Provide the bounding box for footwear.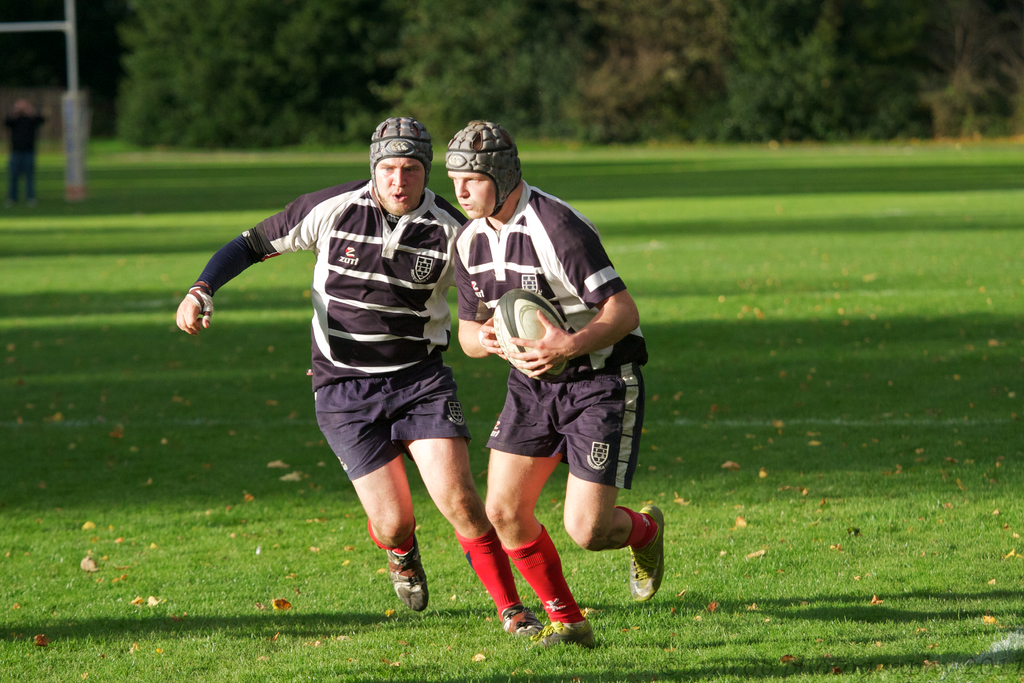
box=[371, 545, 428, 618].
